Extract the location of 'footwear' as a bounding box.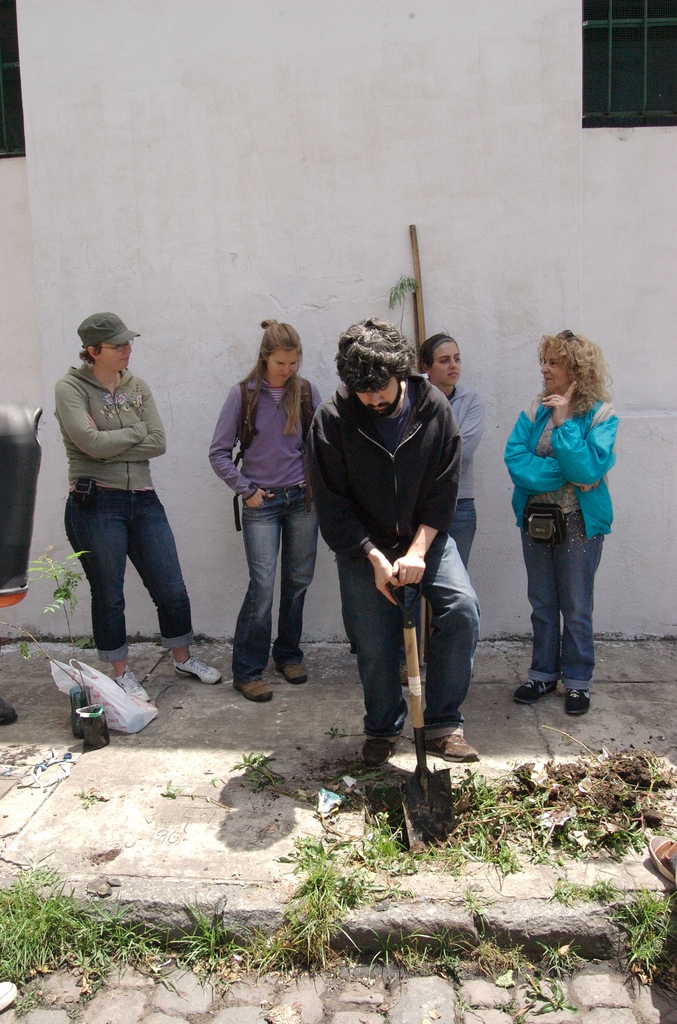
x1=114, y1=669, x2=152, y2=704.
